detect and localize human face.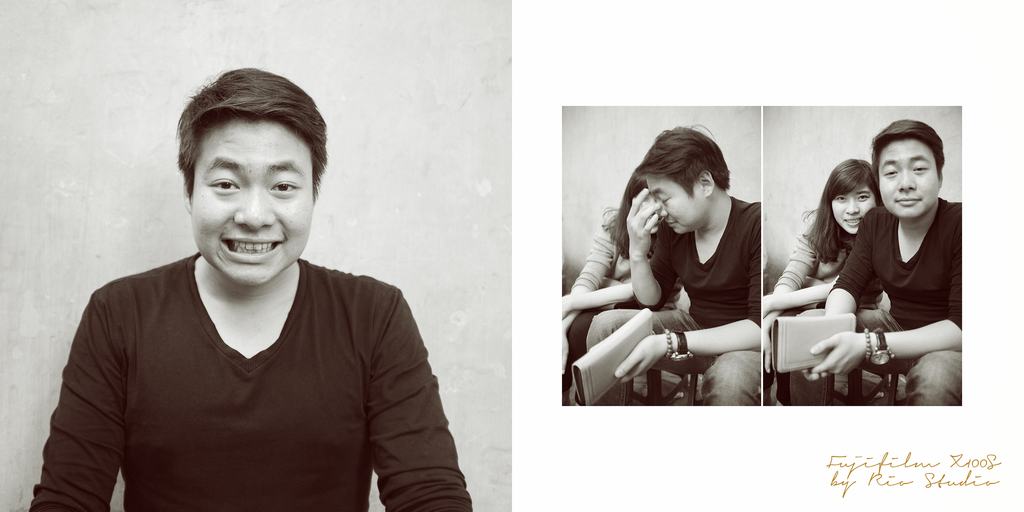
Localized at box=[877, 136, 941, 215].
